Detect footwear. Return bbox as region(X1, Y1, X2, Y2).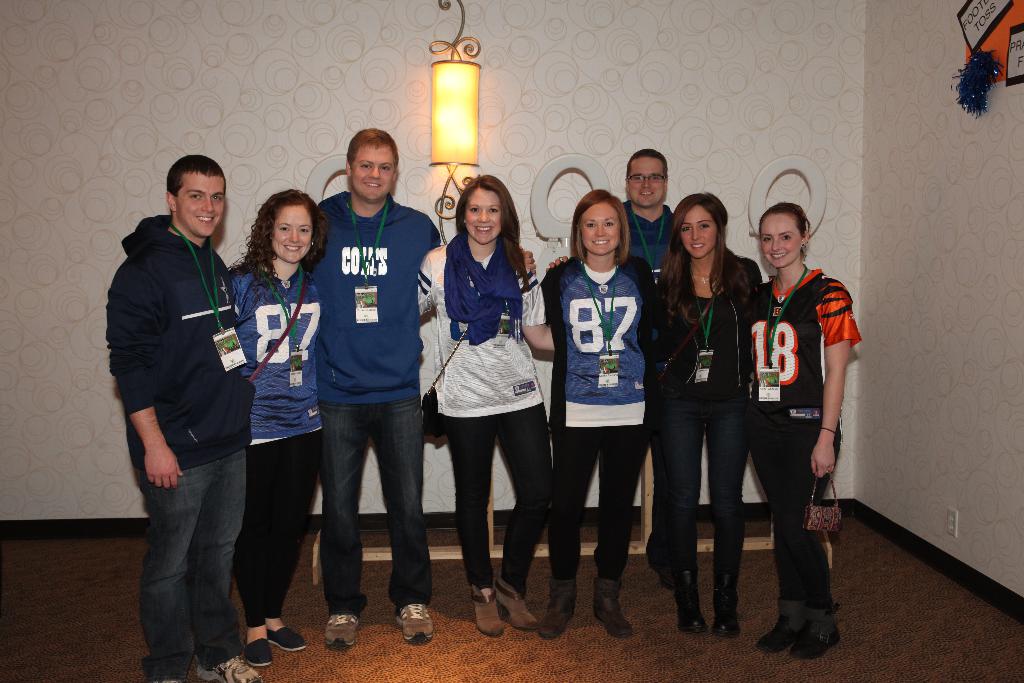
region(267, 618, 303, 652).
